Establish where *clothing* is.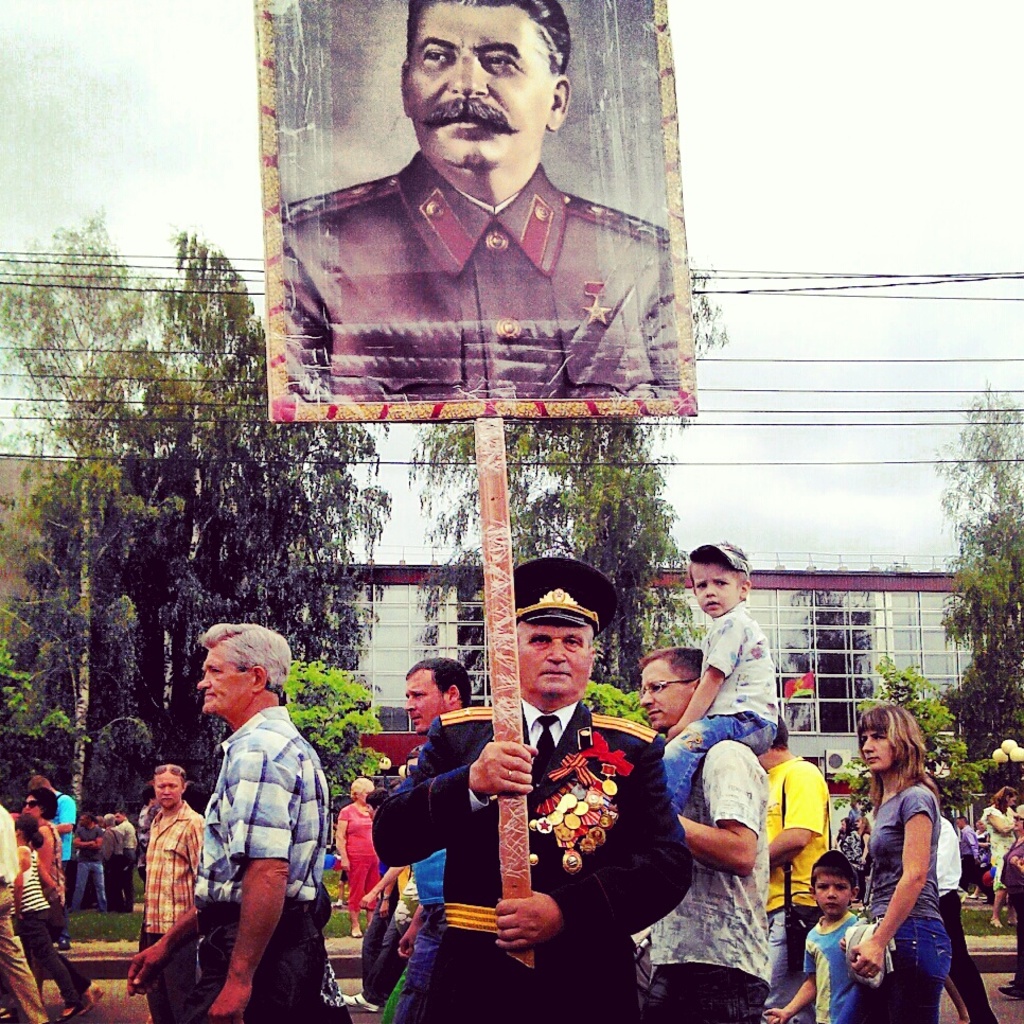
Established at rect(141, 799, 207, 1023).
